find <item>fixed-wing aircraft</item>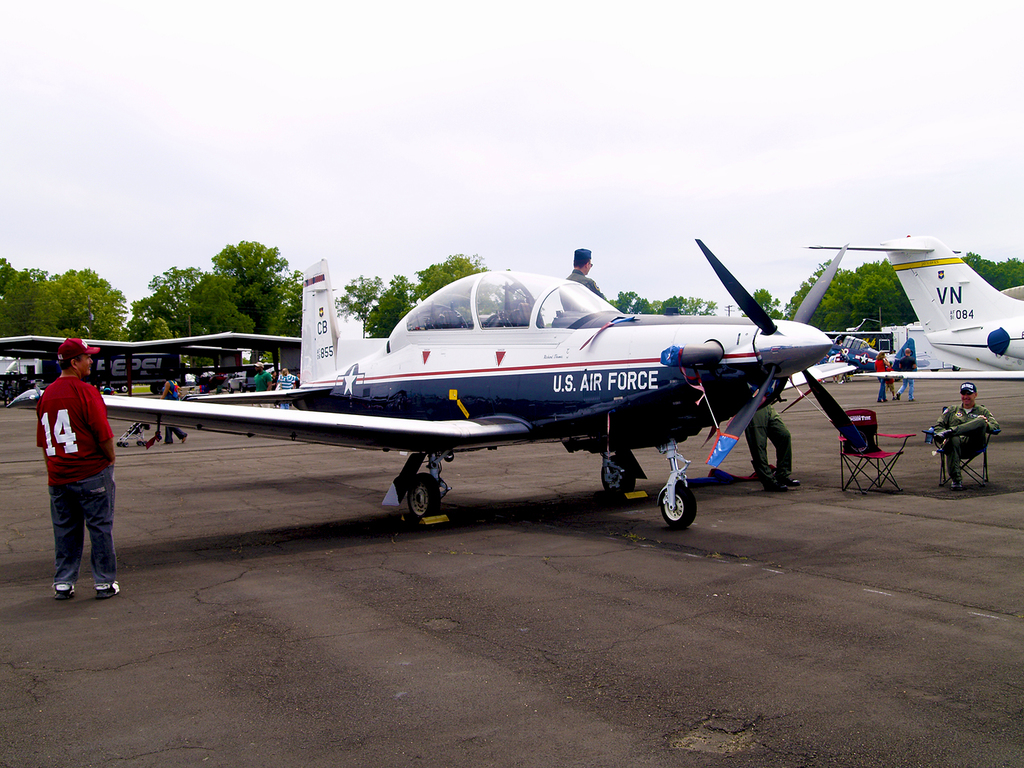
(9,234,856,531)
